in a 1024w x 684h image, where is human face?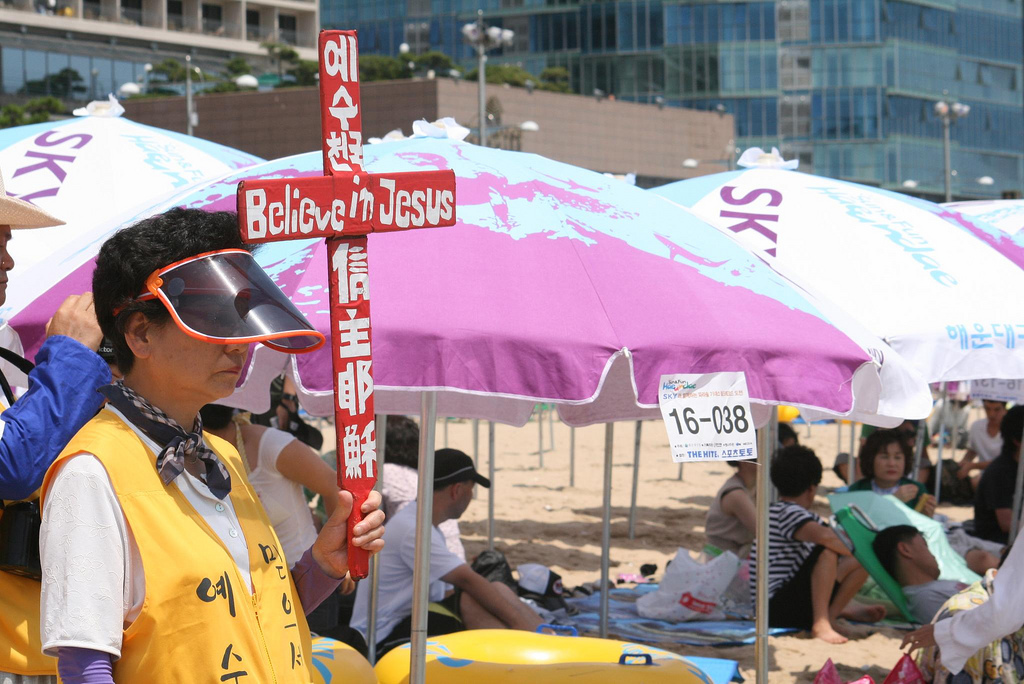
875 442 905 482.
